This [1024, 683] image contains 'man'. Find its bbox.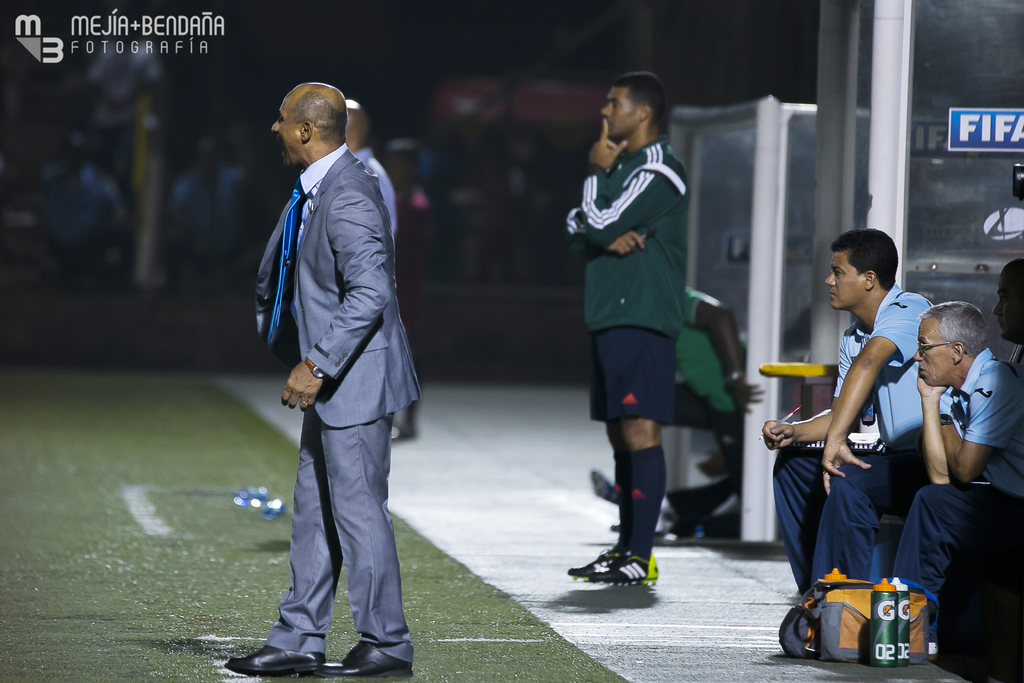
bbox(346, 95, 398, 247).
